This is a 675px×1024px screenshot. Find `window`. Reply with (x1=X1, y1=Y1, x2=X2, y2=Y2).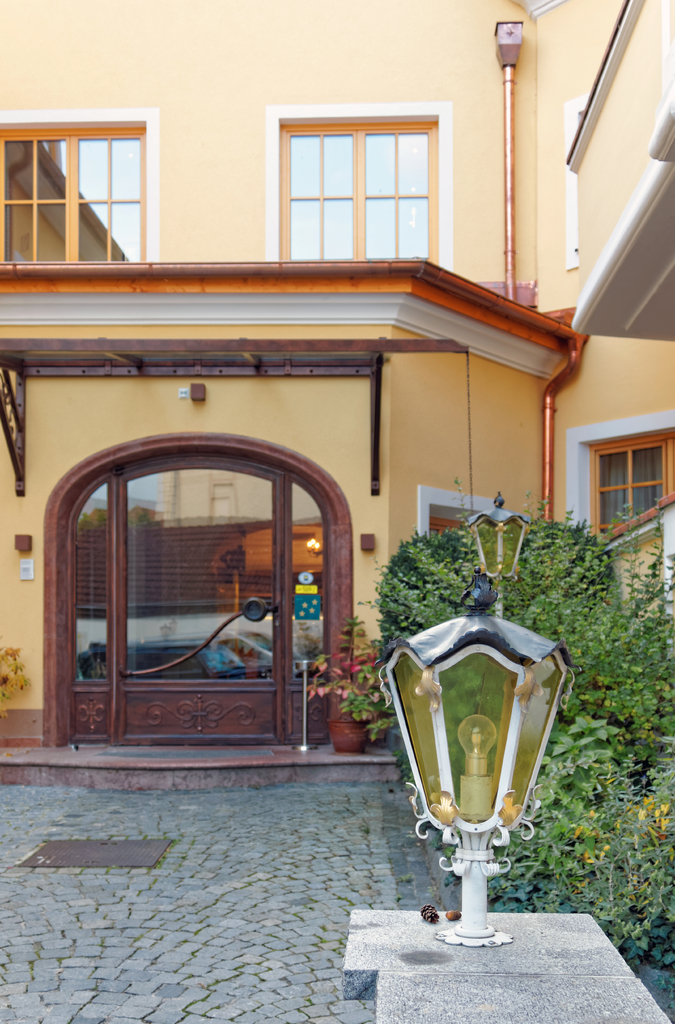
(x1=419, y1=490, x2=496, y2=541).
